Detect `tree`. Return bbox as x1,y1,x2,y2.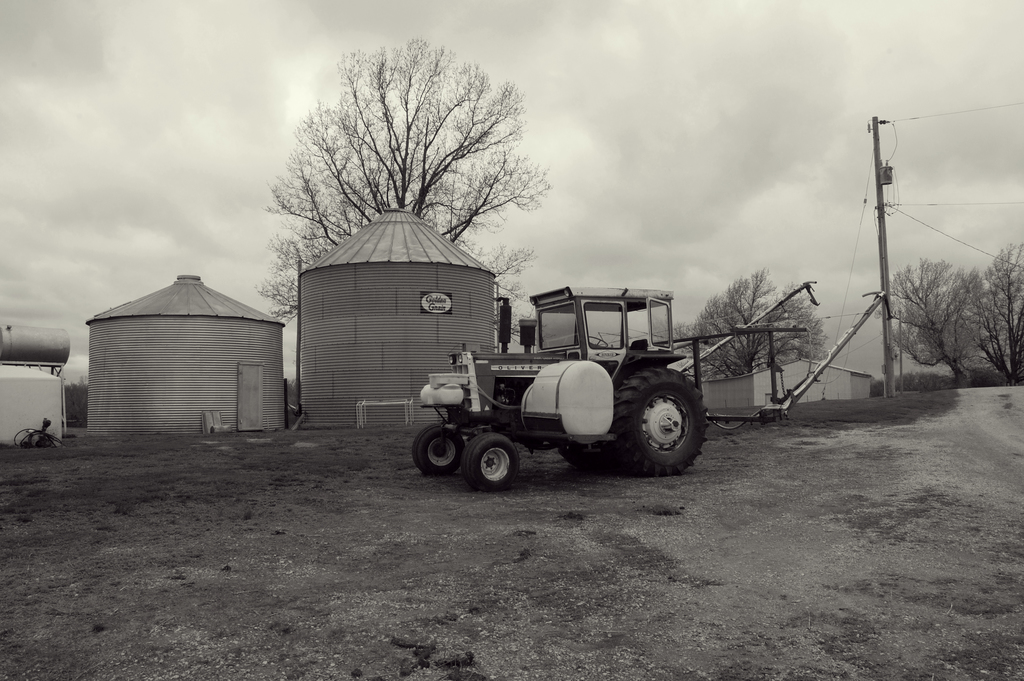
683,267,829,377.
